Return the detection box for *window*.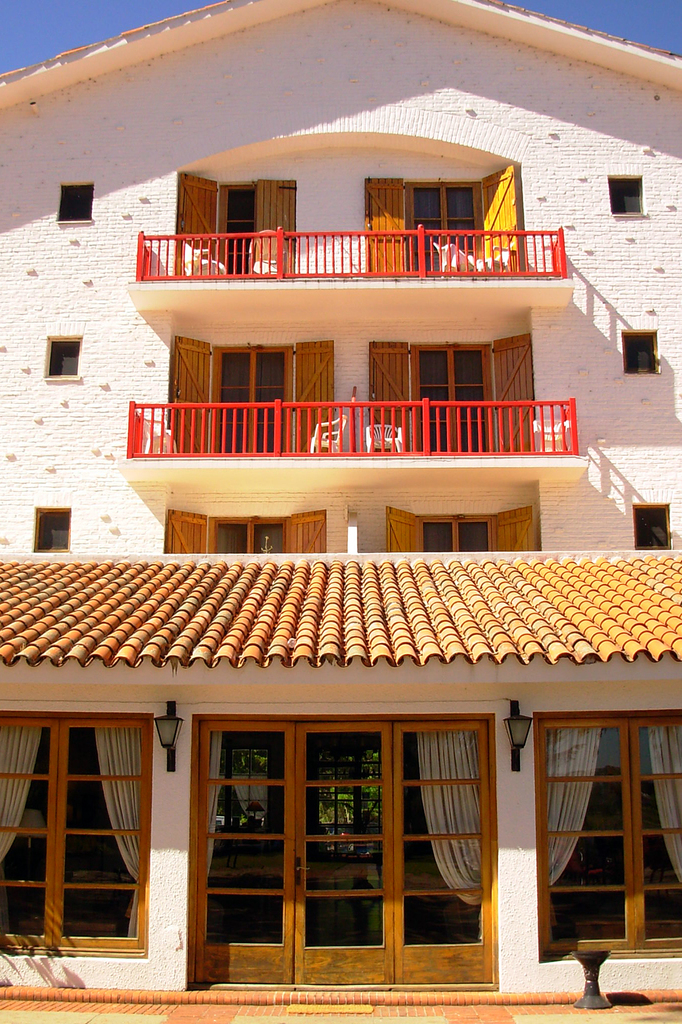
(33, 503, 70, 558).
